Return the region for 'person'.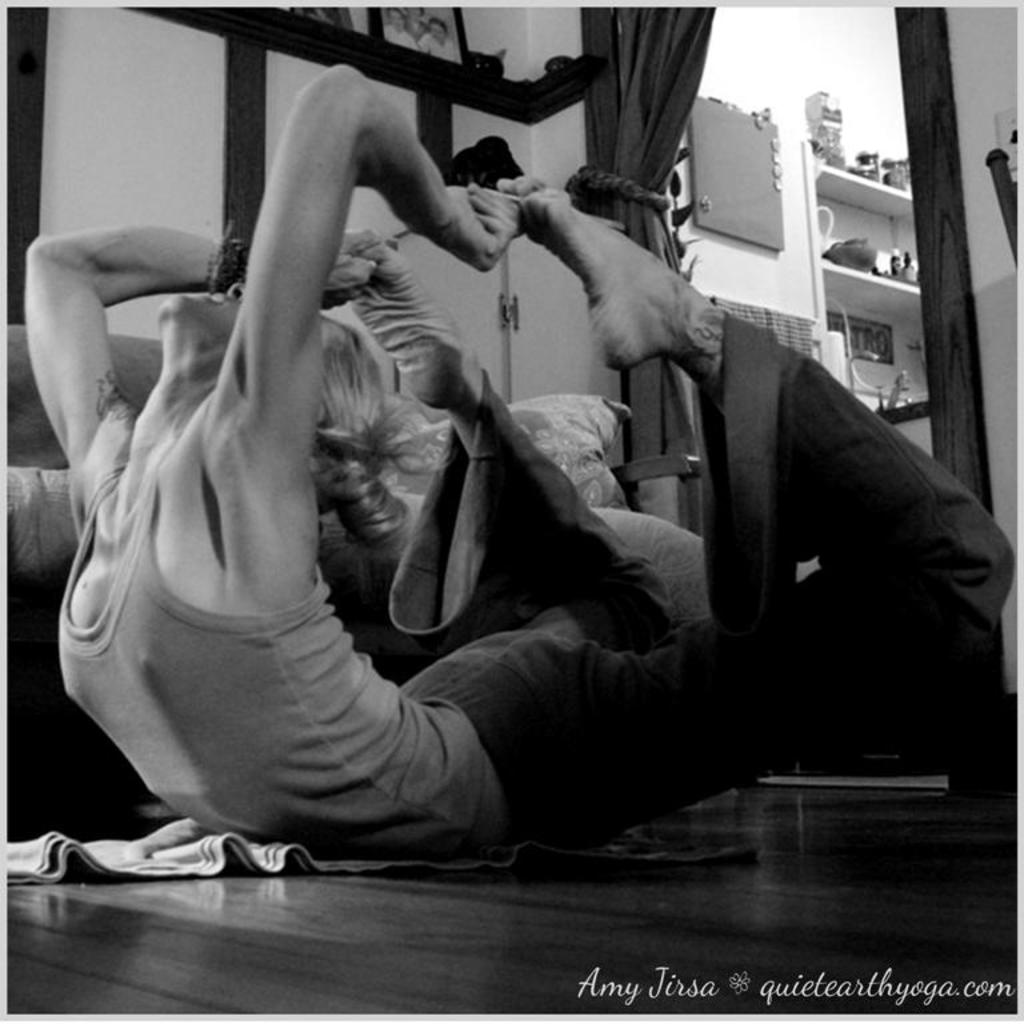
{"left": 45, "top": 44, "right": 815, "bottom": 896}.
